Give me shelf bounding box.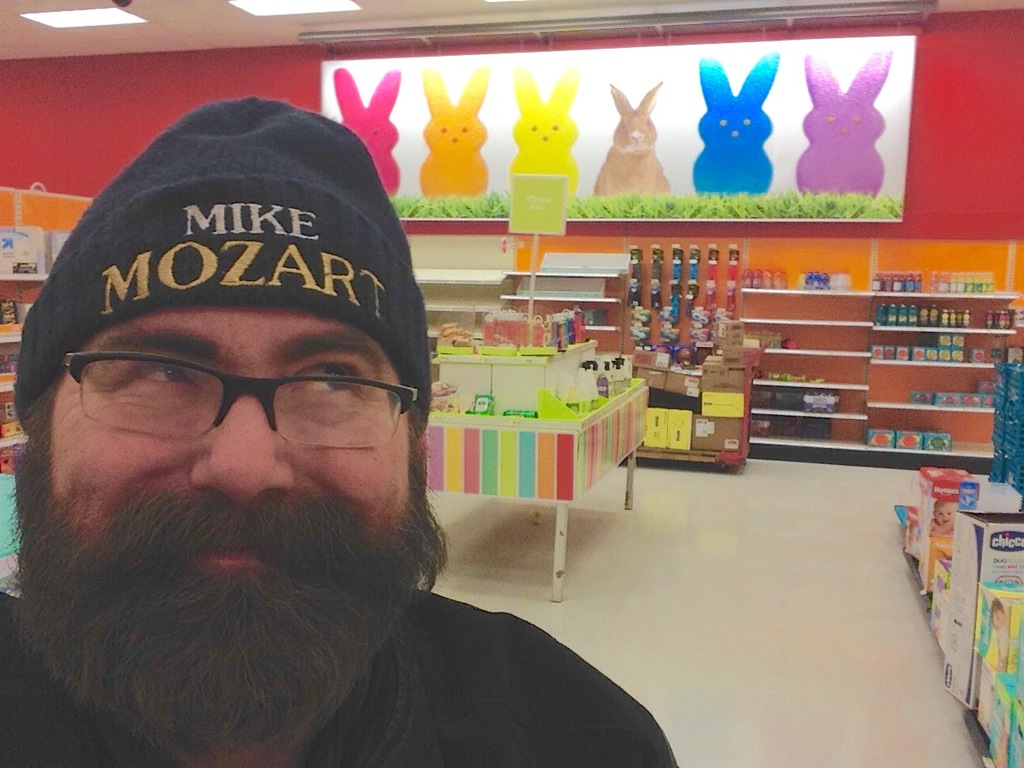
(502,261,627,277).
